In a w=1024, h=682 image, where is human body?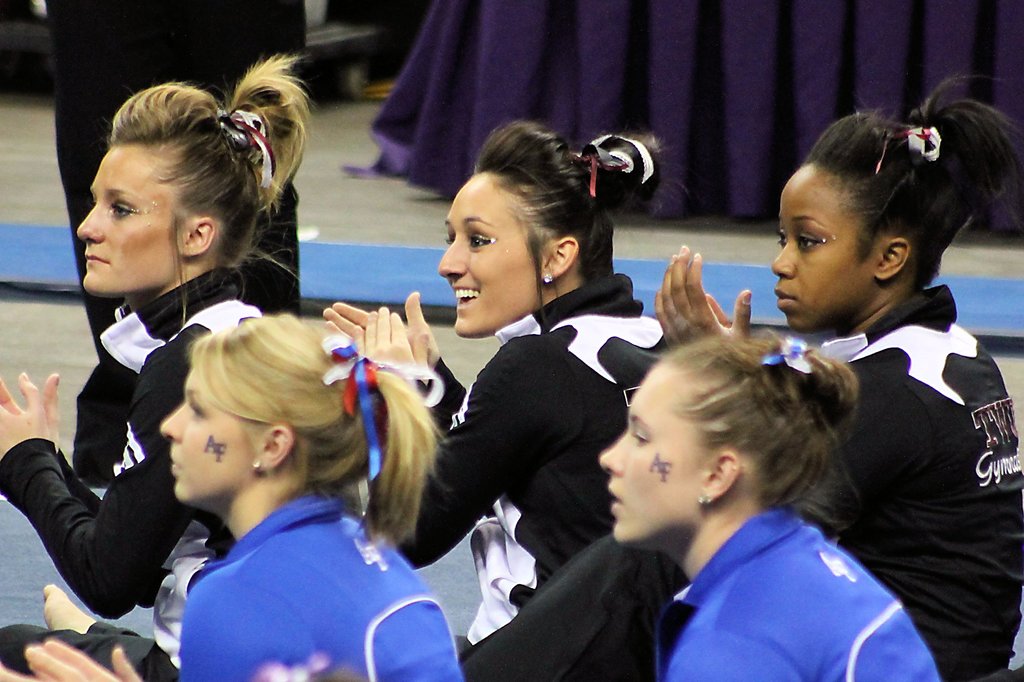
crop(579, 320, 939, 681).
